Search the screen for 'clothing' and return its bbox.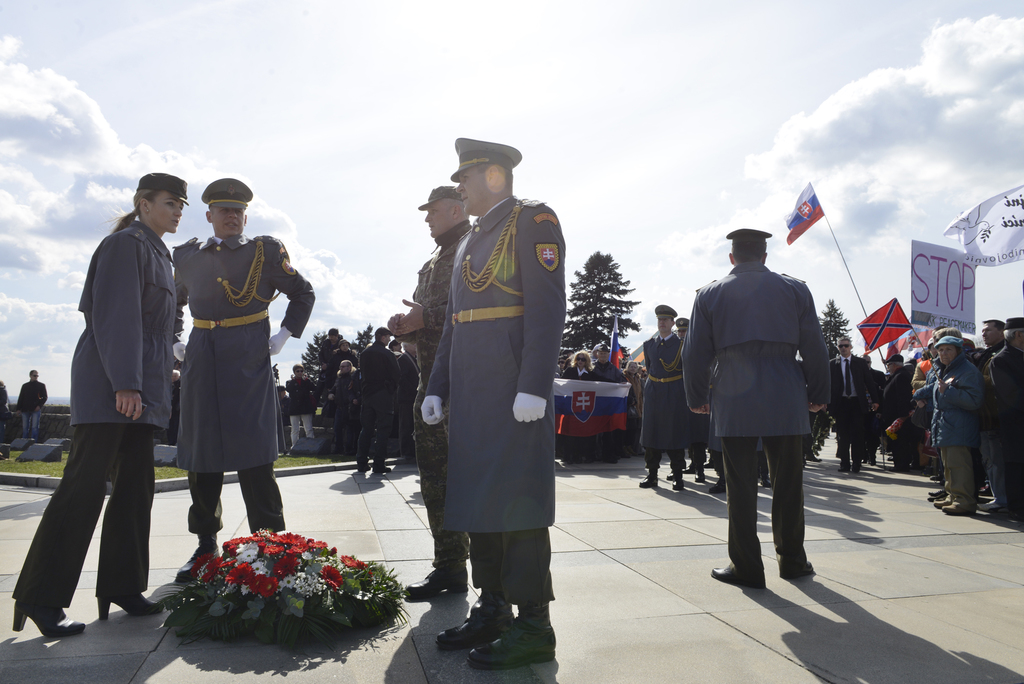
Found: <bbox>639, 327, 687, 460</bbox>.
